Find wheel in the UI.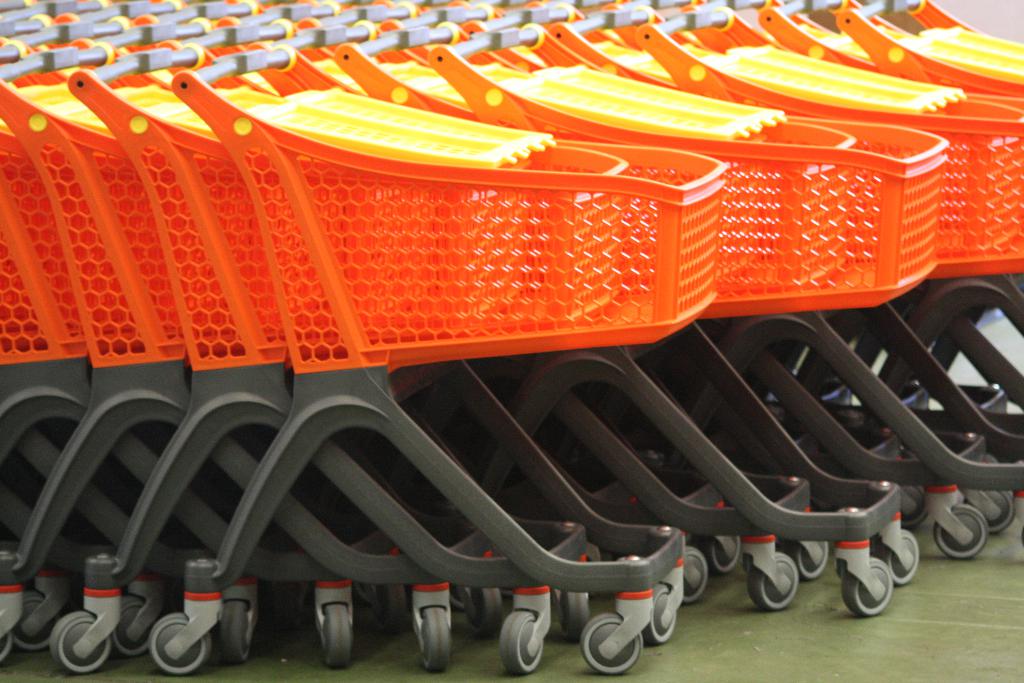
UI element at select_region(843, 558, 891, 616).
